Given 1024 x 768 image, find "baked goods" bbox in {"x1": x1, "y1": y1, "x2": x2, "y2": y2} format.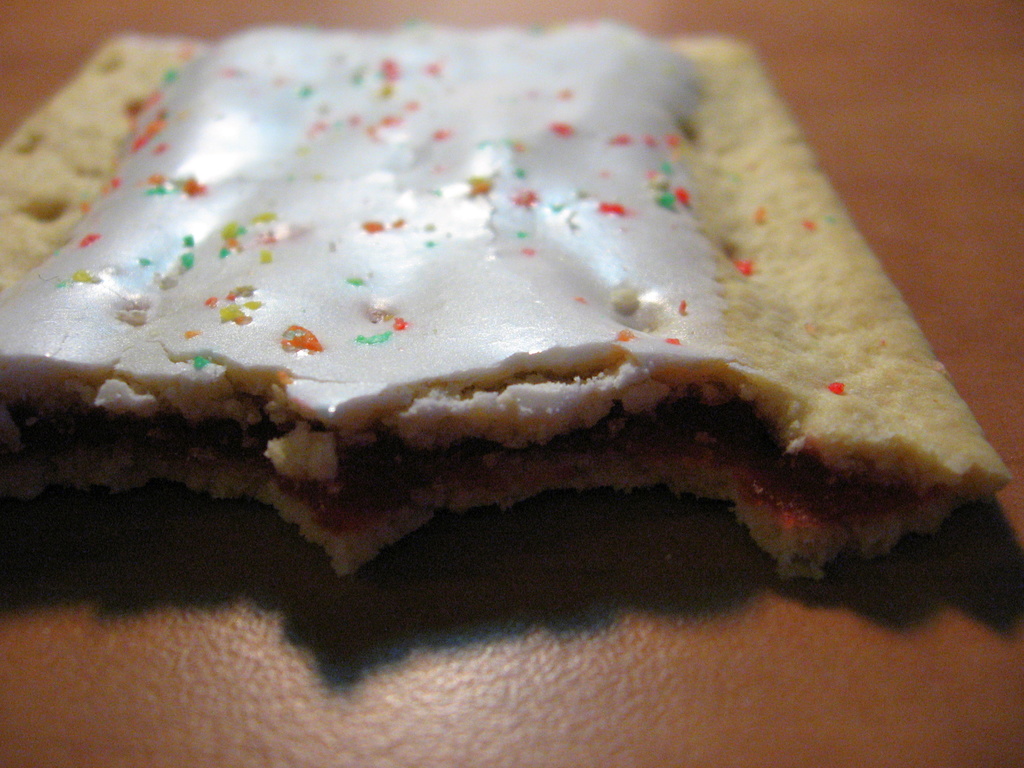
{"x1": 0, "y1": 15, "x2": 1012, "y2": 590}.
